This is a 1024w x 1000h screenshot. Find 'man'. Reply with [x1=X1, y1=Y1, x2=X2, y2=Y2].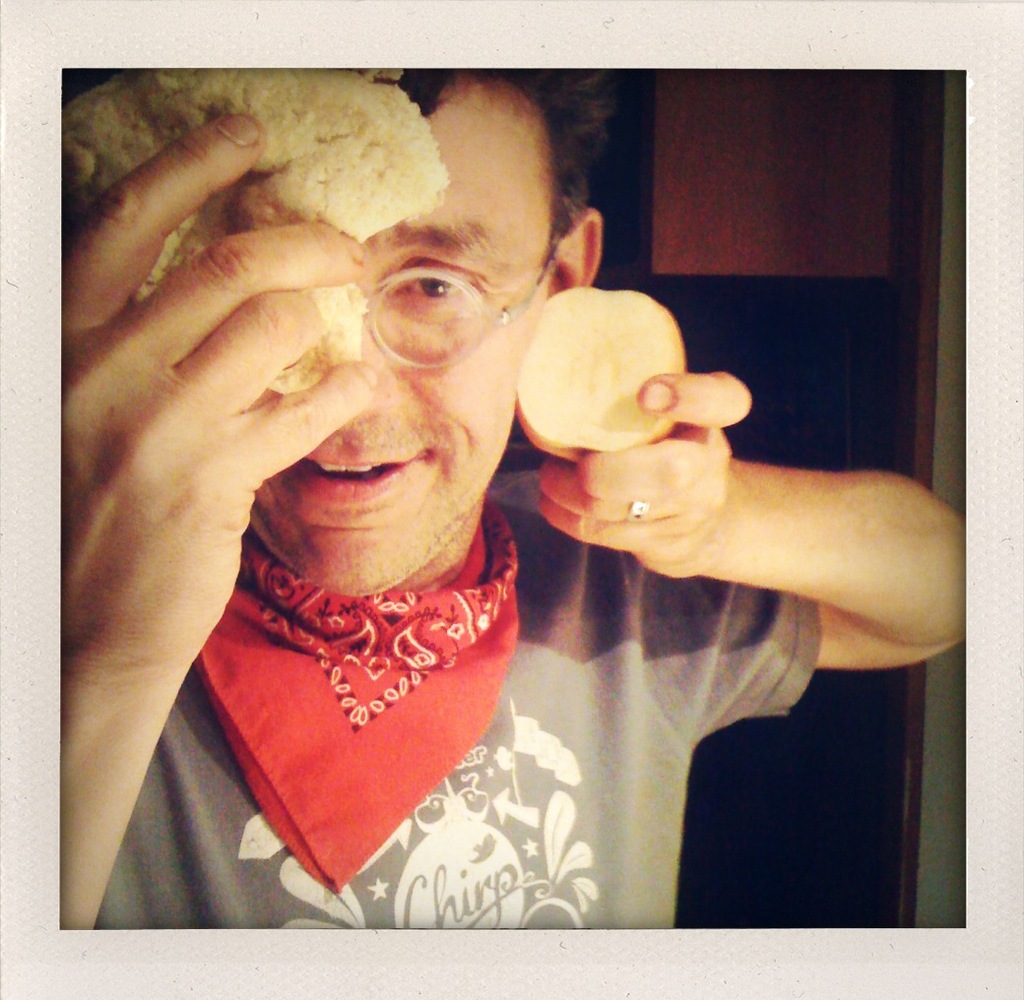
[x1=50, y1=49, x2=820, y2=934].
